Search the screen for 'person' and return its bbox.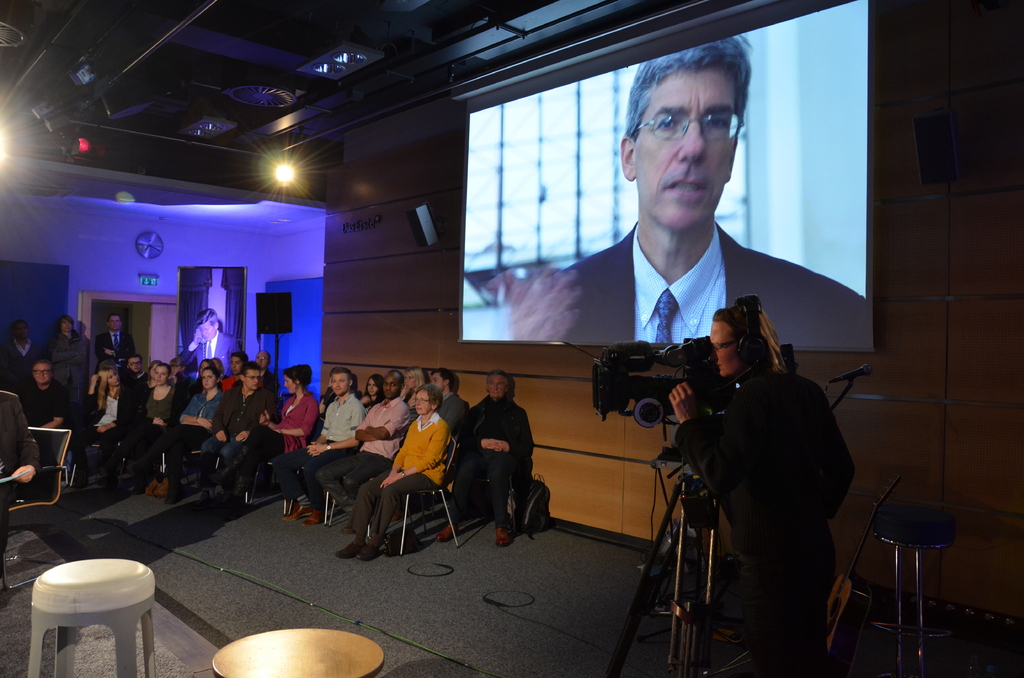
Found: 336,383,451,560.
